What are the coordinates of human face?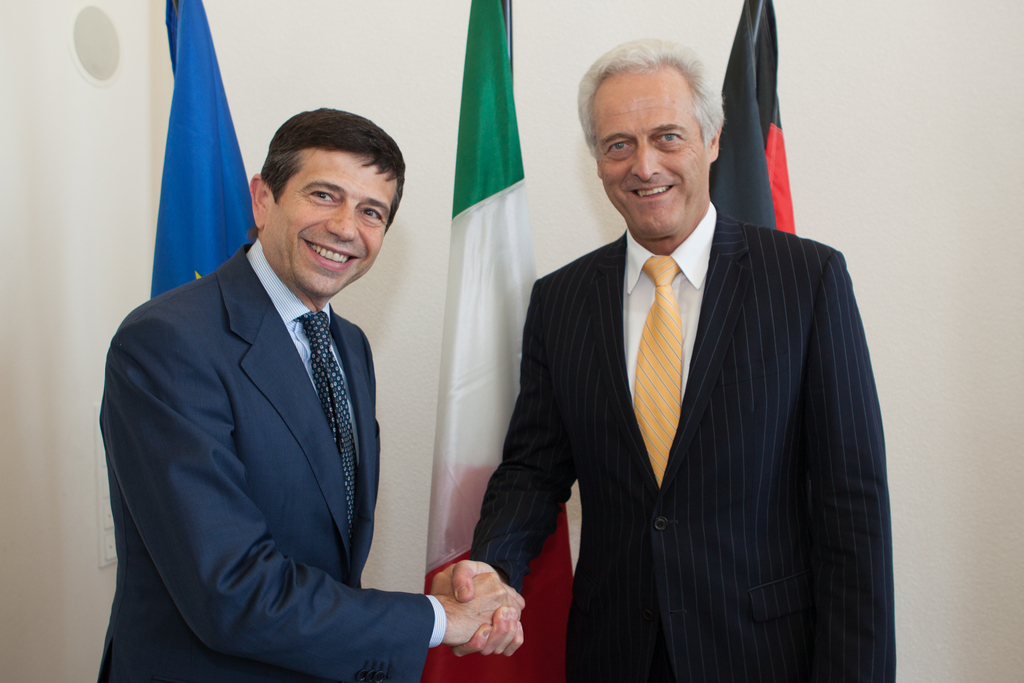
BBox(593, 82, 698, 228).
